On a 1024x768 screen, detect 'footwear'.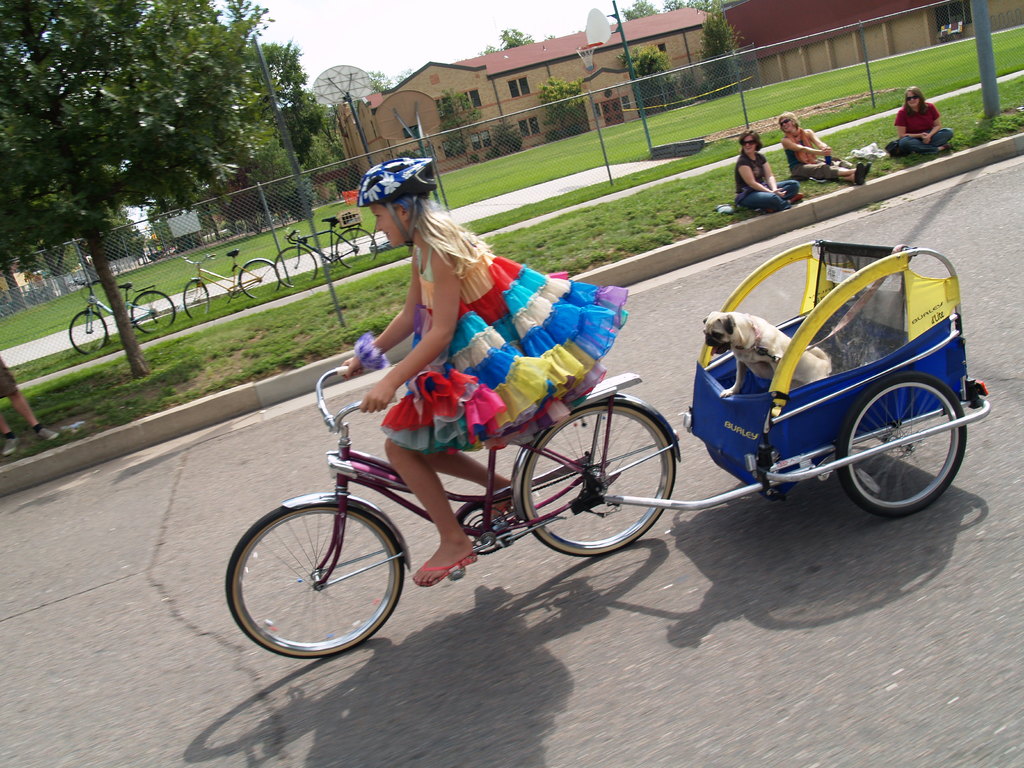
locate(787, 188, 805, 207).
